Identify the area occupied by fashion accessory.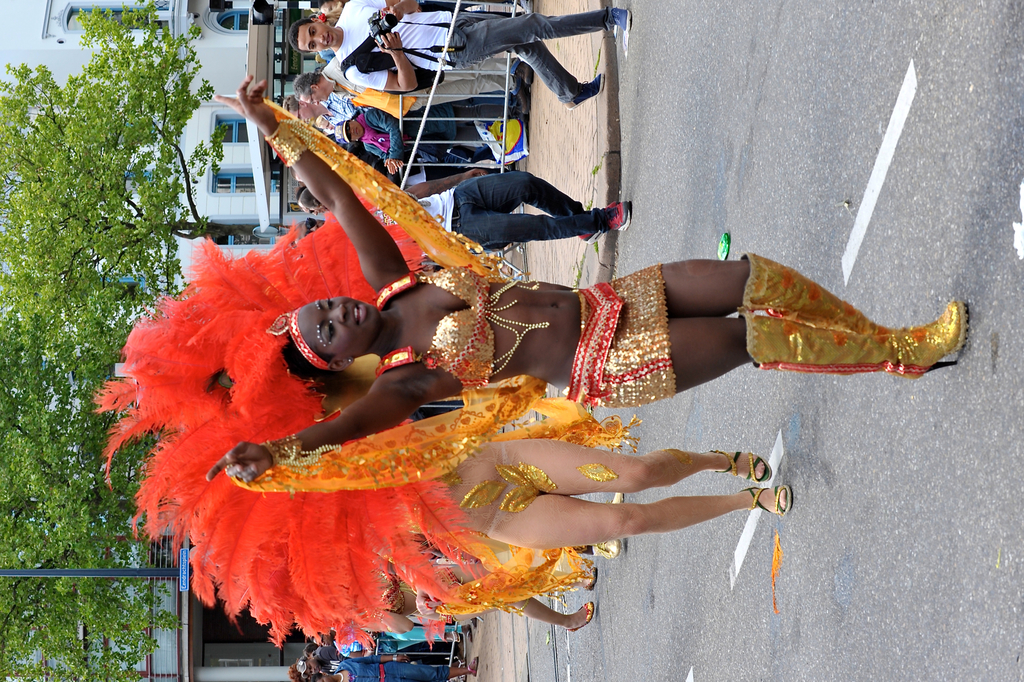
Area: {"x1": 595, "y1": 536, "x2": 621, "y2": 561}.
